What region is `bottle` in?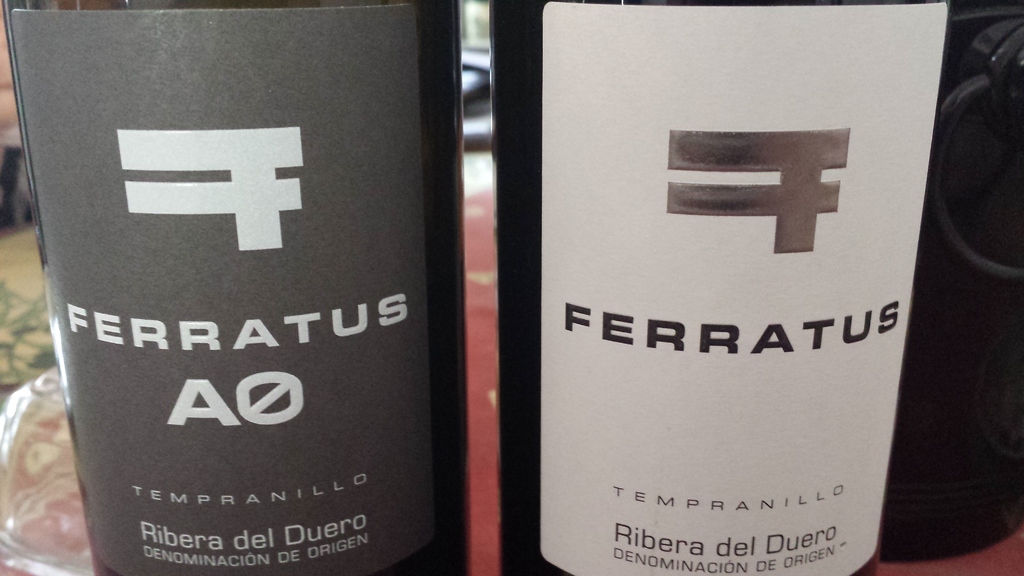
box=[0, 0, 474, 575].
